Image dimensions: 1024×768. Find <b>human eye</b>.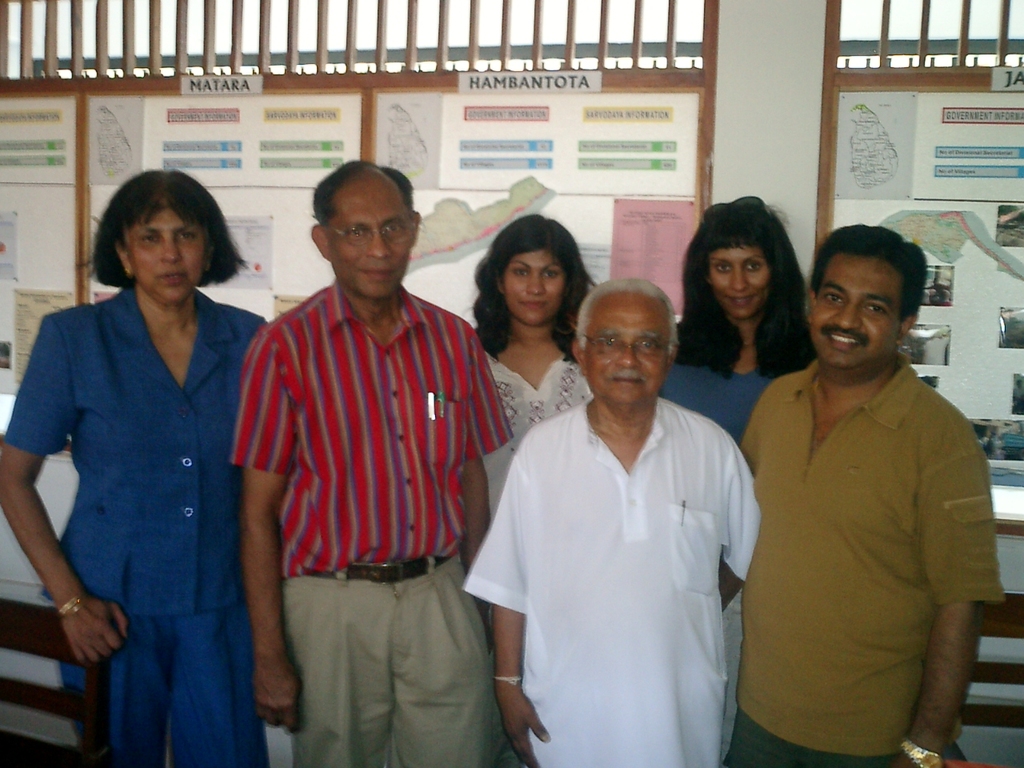
bbox(177, 230, 200, 242).
